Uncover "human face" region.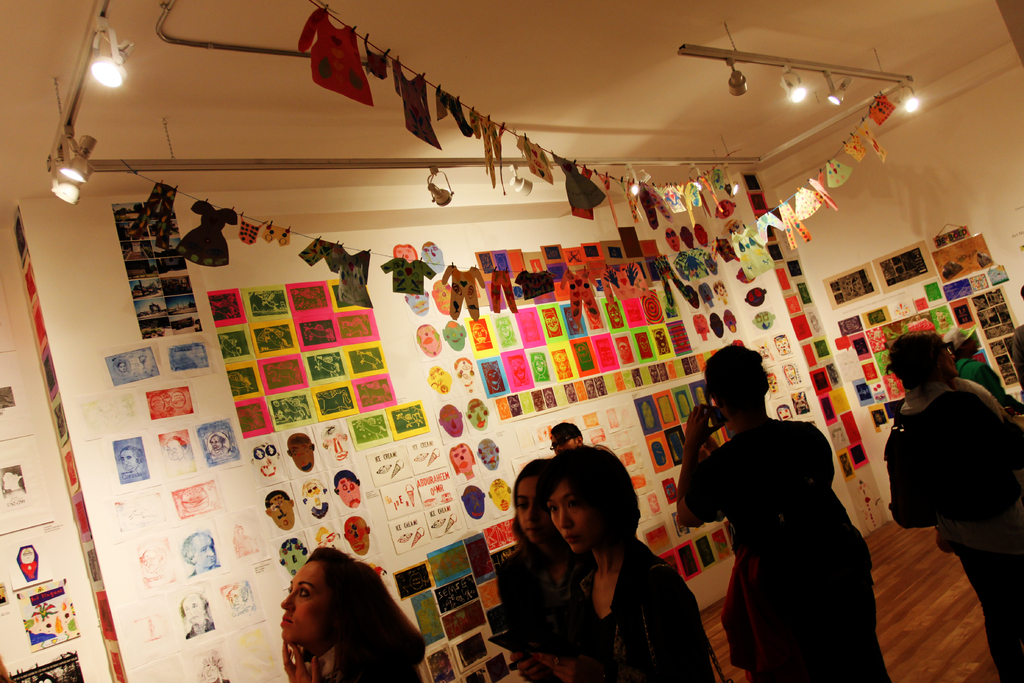
Uncovered: [x1=280, y1=566, x2=333, y2=641].
